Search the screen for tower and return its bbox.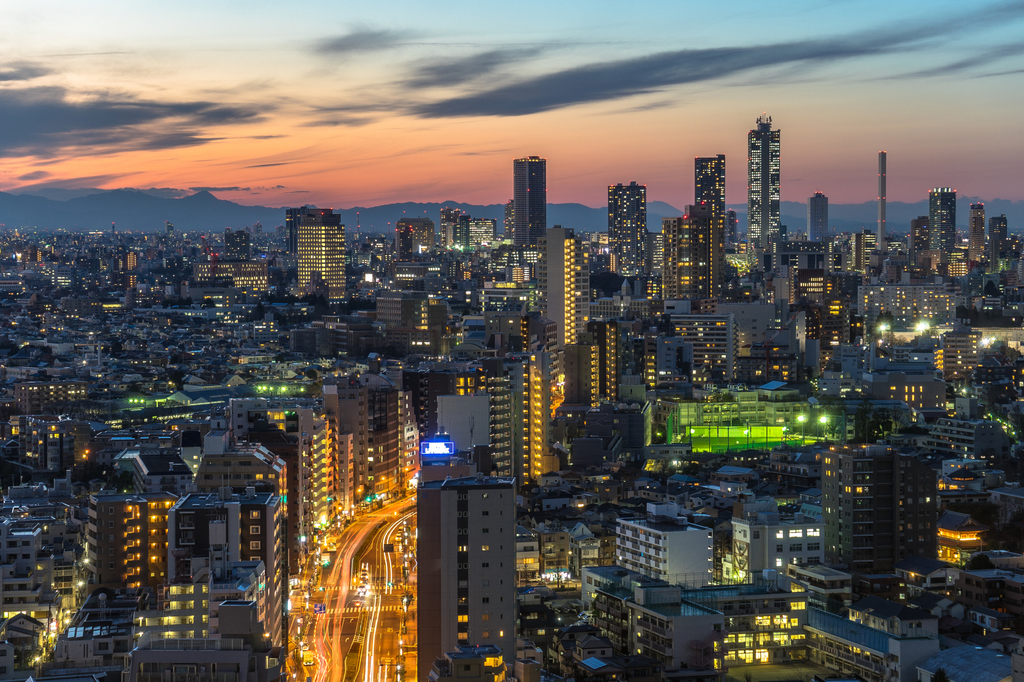
Found: l=0, t=411, r=299, b=681.
